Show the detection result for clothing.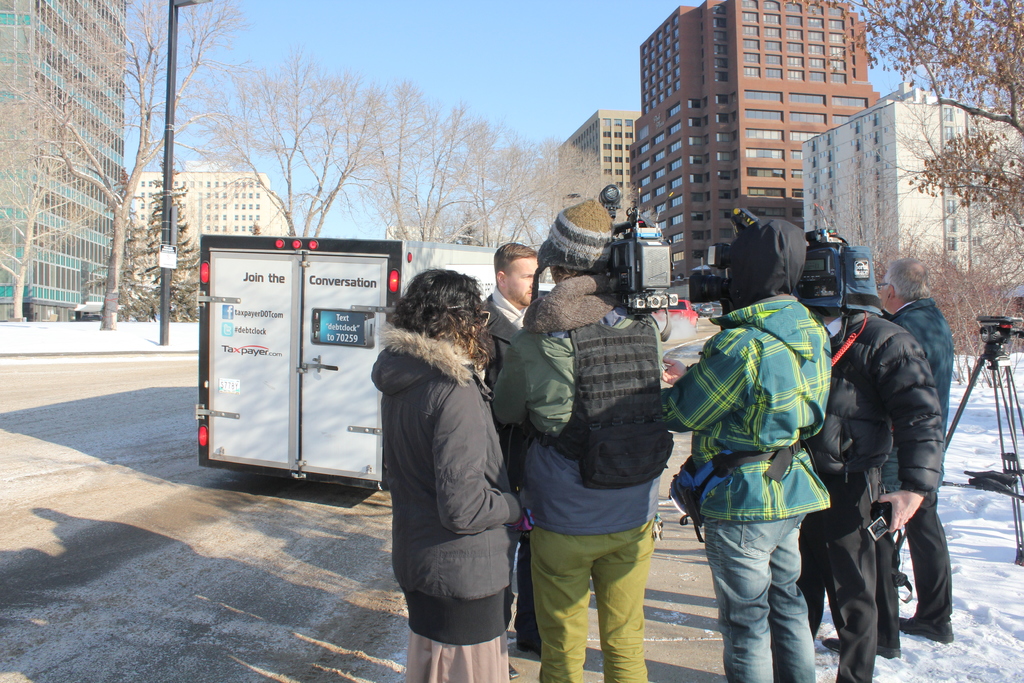
651,290,837,682.
